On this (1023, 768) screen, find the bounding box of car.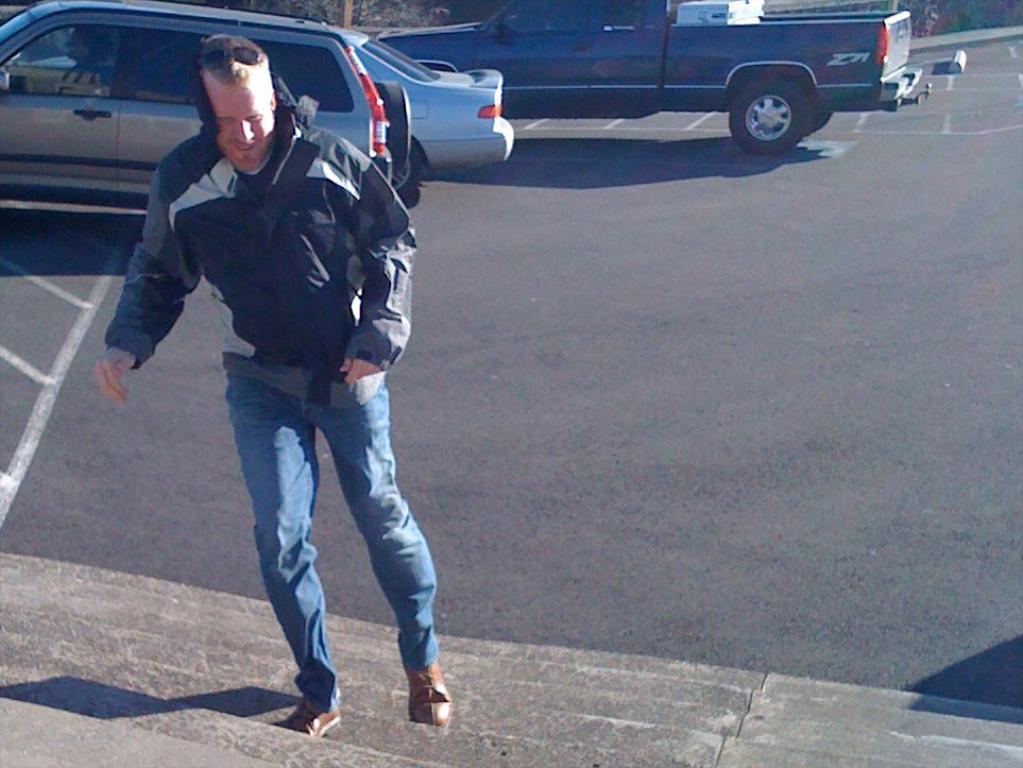
Bounding box: crop(0, 0, 411, 190).
